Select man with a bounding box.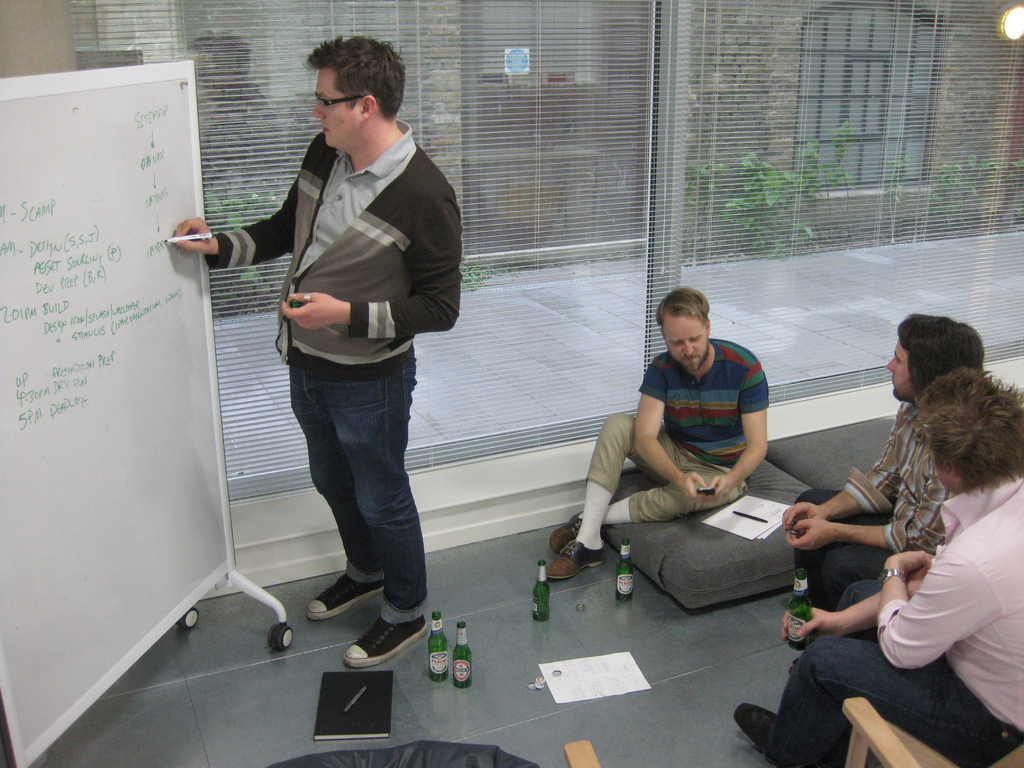
region(781, 315, 982, 609).
